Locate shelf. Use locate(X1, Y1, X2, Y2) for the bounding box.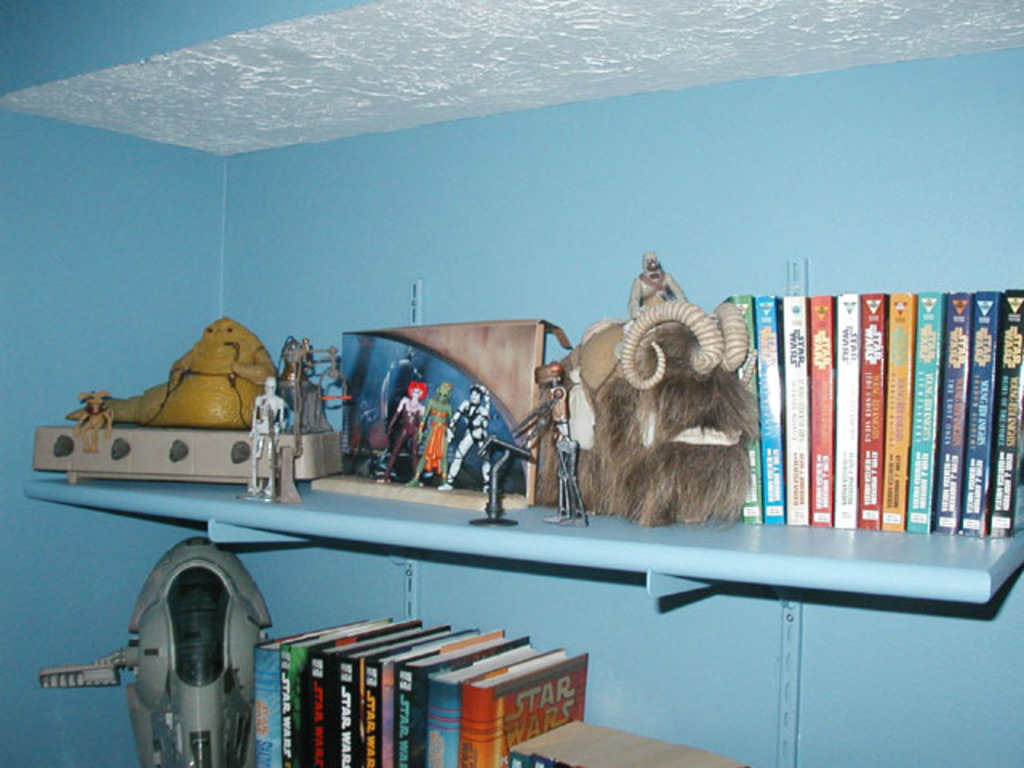
locate(19, 478, 1022, 605).
